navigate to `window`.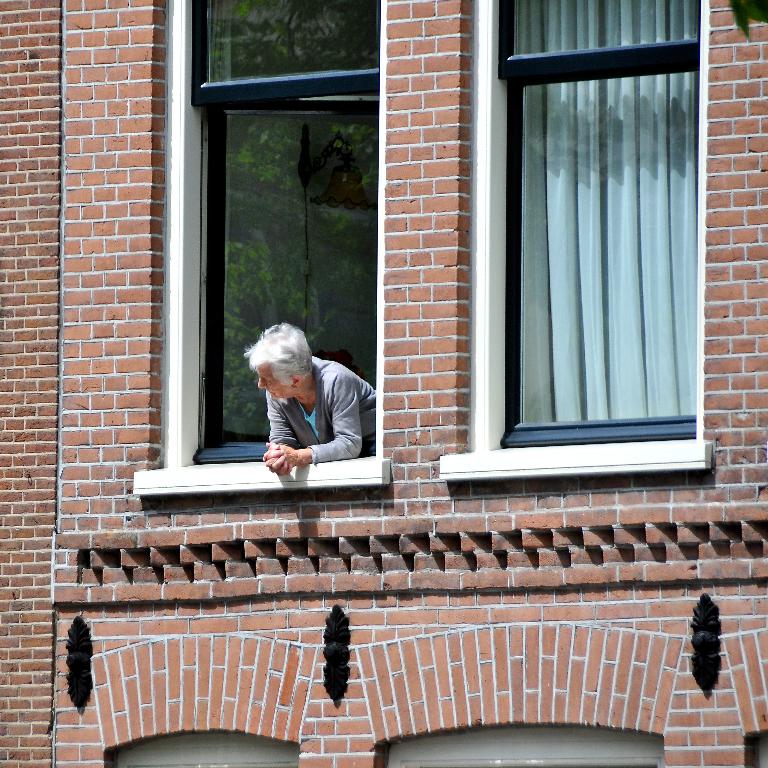
Navigation target: (474, 0, 719, 496).
